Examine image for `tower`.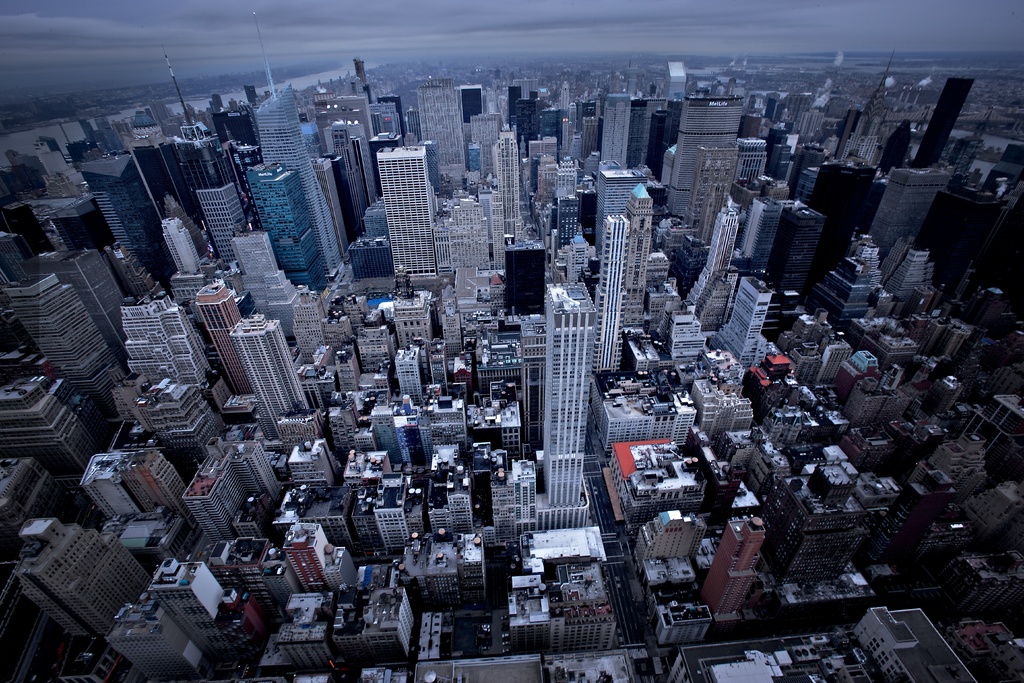
Examination result: region(244, 160, 332, 293).
